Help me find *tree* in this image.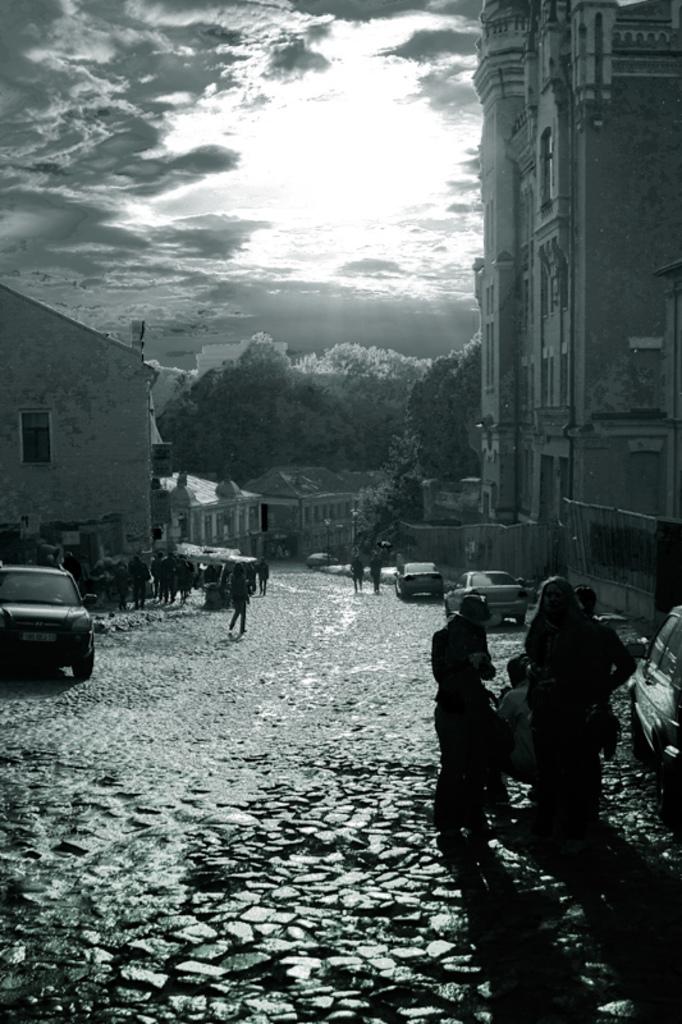
Found it: (143, 320, 388, 498).
